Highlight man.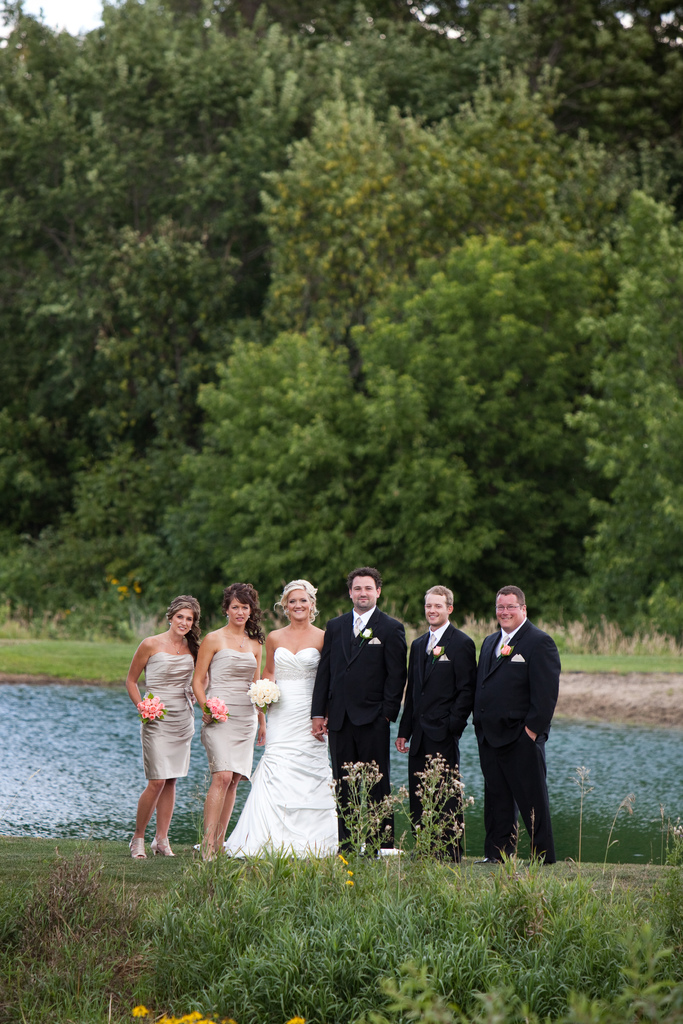
Highlighted region: (318,577,416,842).
